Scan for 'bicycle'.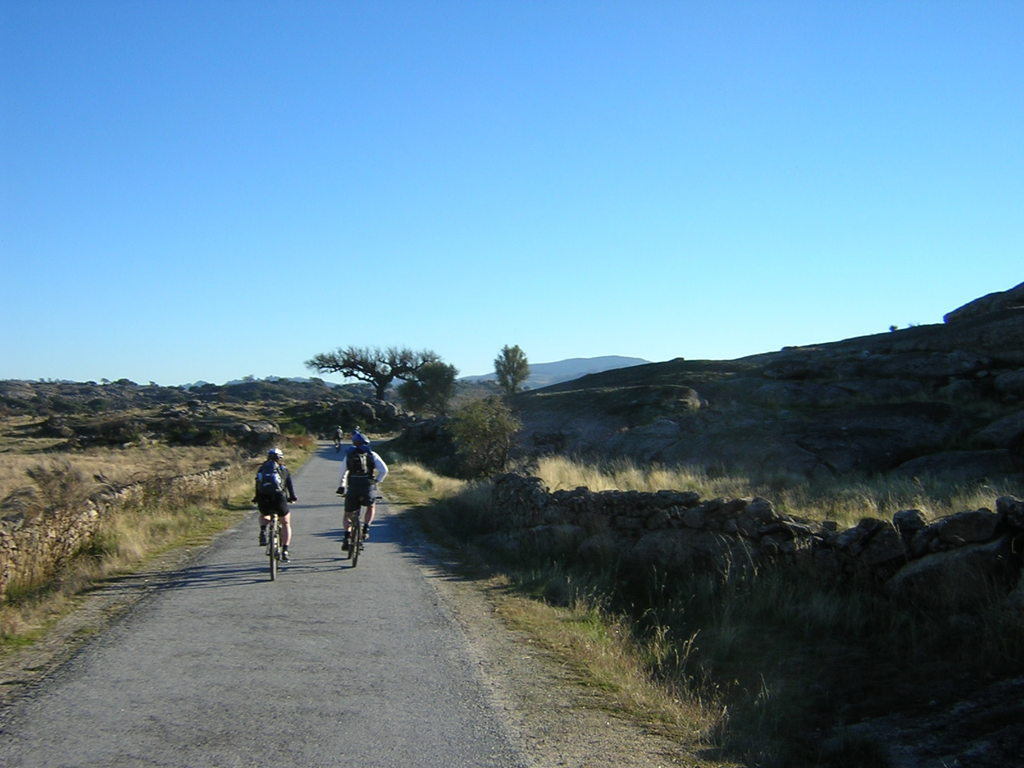
Scan result: select_region(252, 495, 298, 578).
